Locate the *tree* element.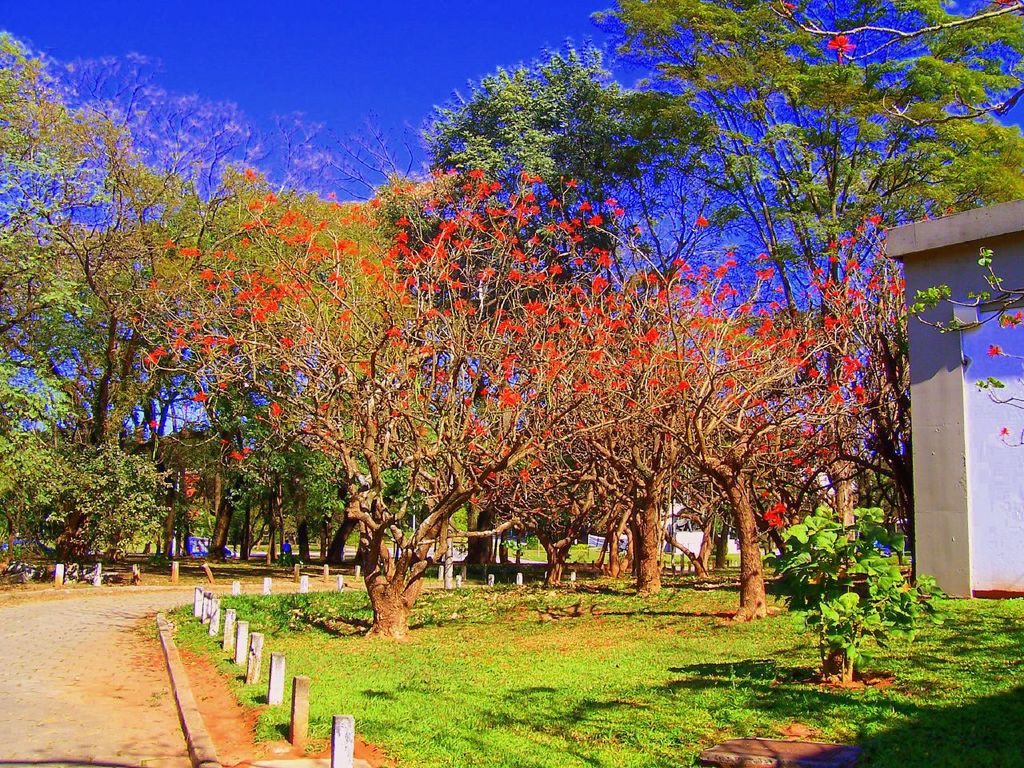
Element bbox: bbox=(120, 119, 368, 544).
